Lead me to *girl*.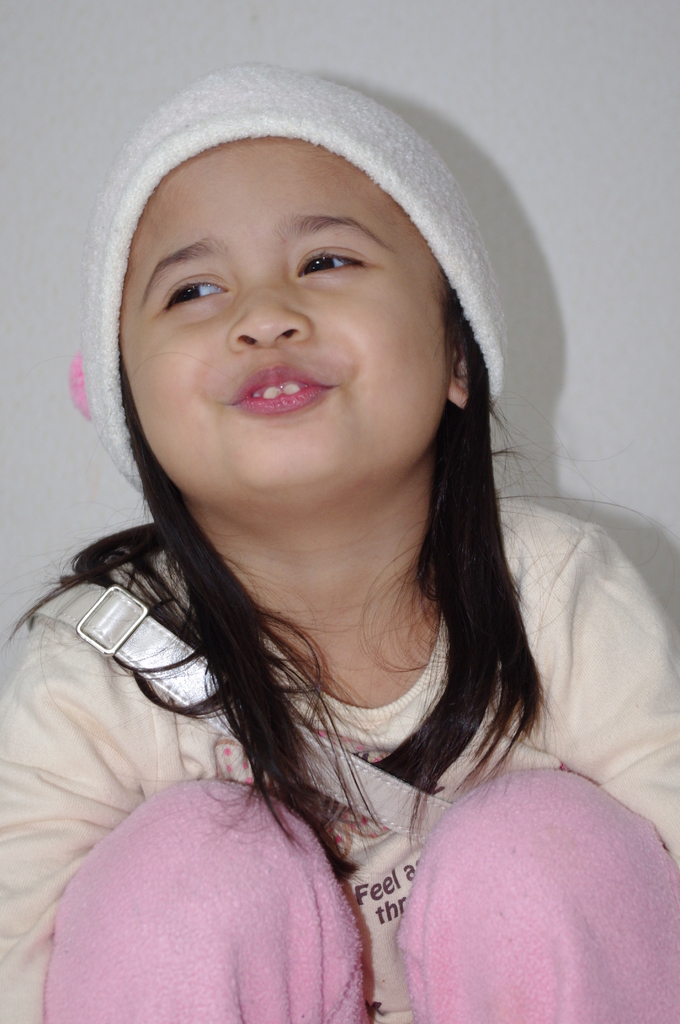
Lead to (x1=0, y1=61, x2=679, y2=1023).
